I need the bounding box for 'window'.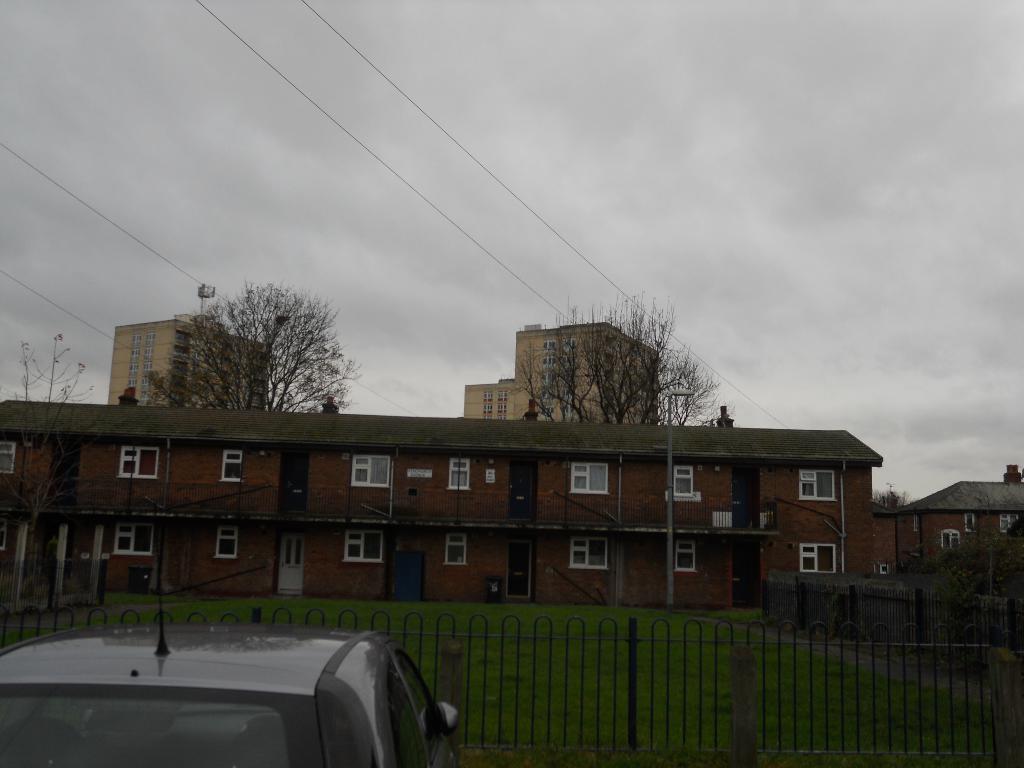
Here it is: 799, 543, 838, 579.
